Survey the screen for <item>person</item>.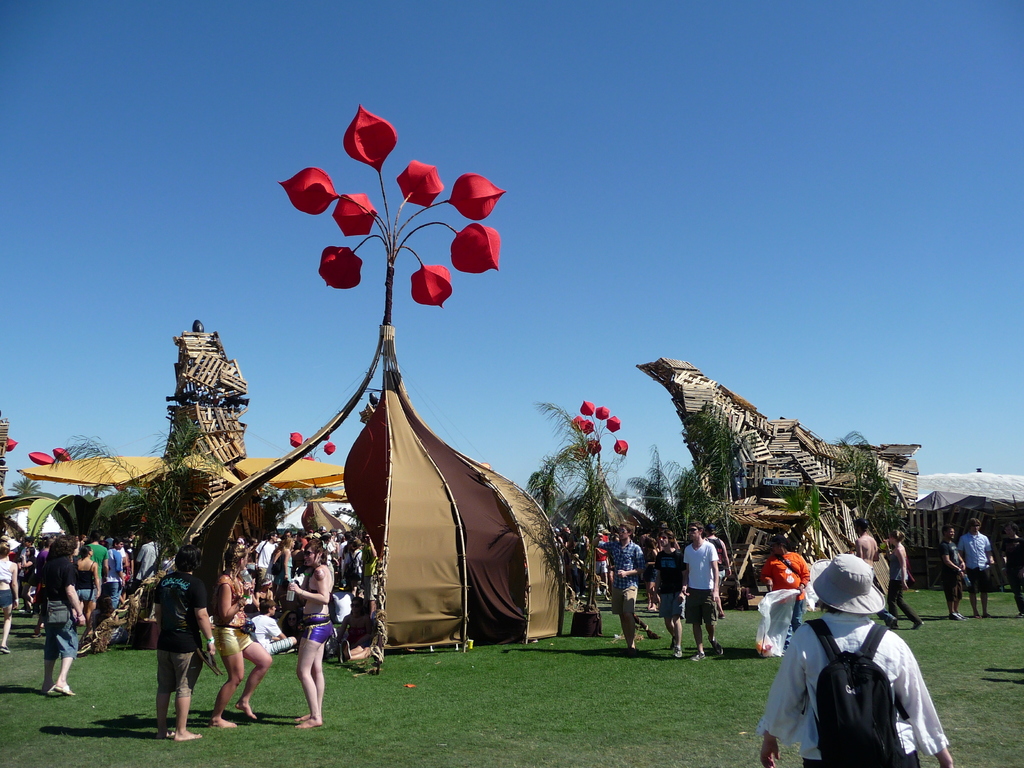
Survey found: x1=77 y1=539 x2=103 y2=628.
